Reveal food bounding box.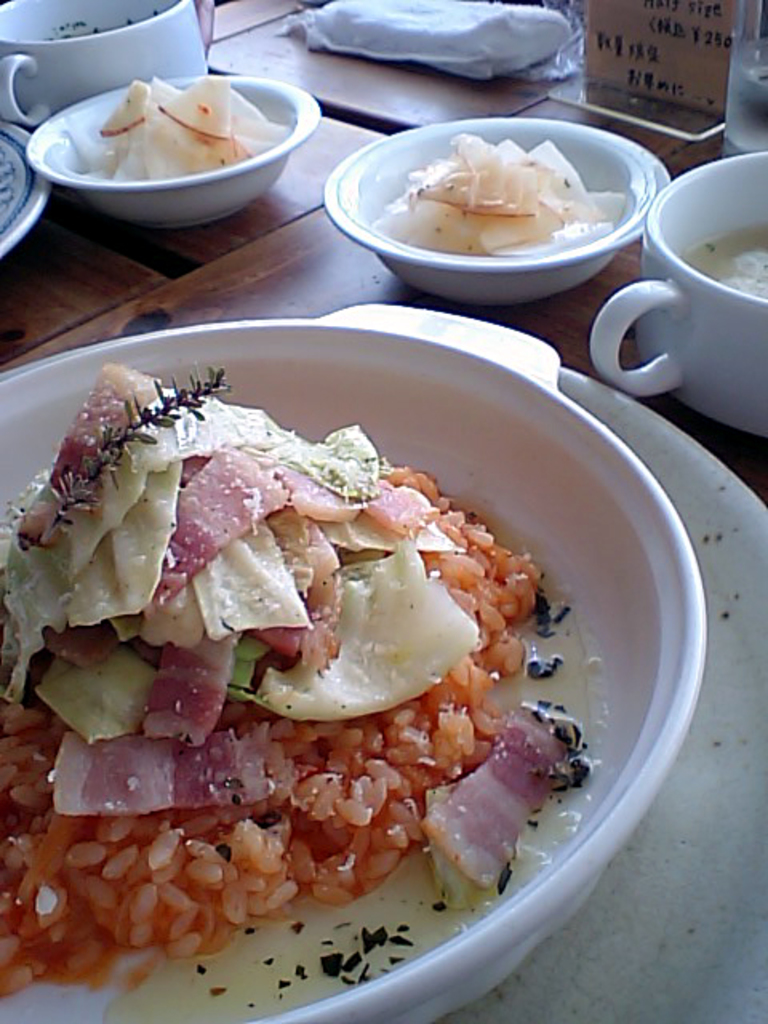
Revealed: detection(374, 128, 627, 262).
